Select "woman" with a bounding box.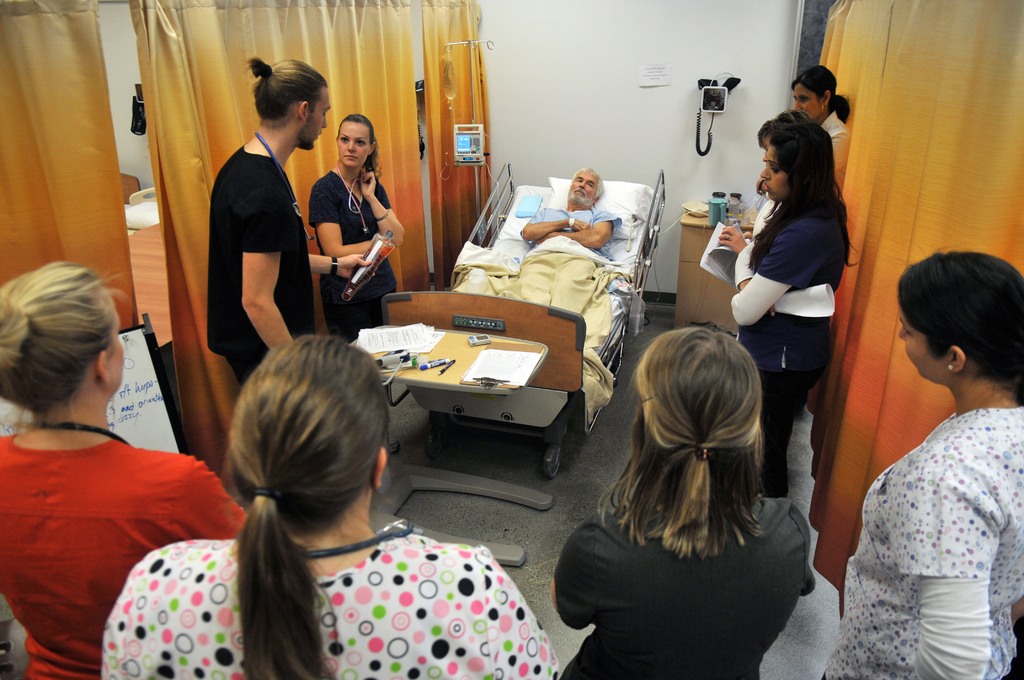
pyautogui.locateOnScreen(724, 122, 855, 502).
